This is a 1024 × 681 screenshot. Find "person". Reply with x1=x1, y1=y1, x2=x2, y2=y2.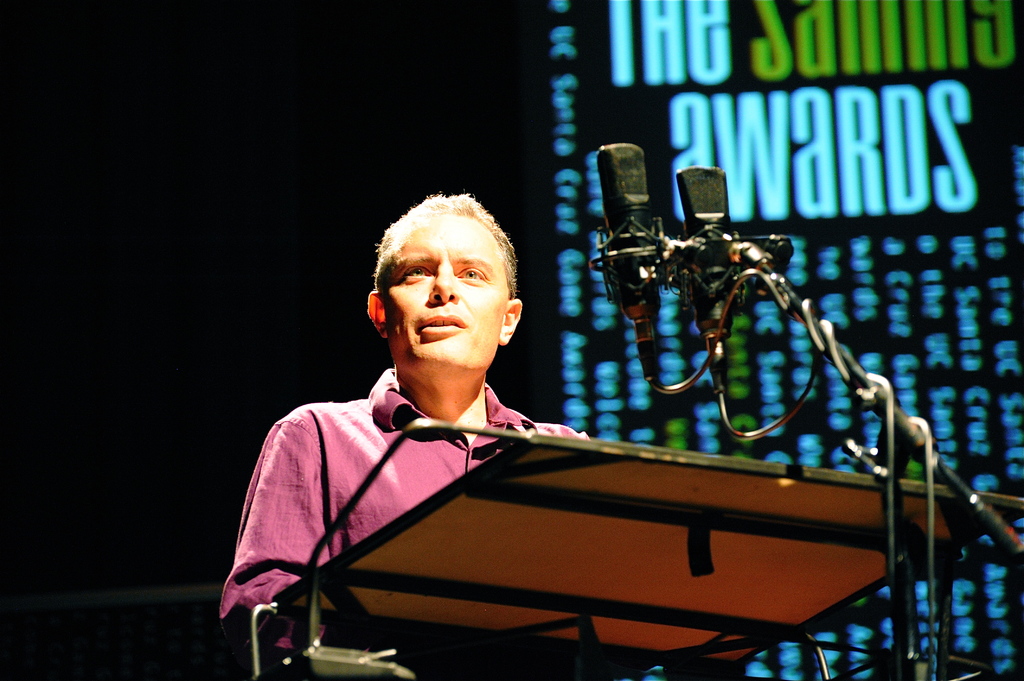
x1=214, y1=184, x2=600, y2=664.
